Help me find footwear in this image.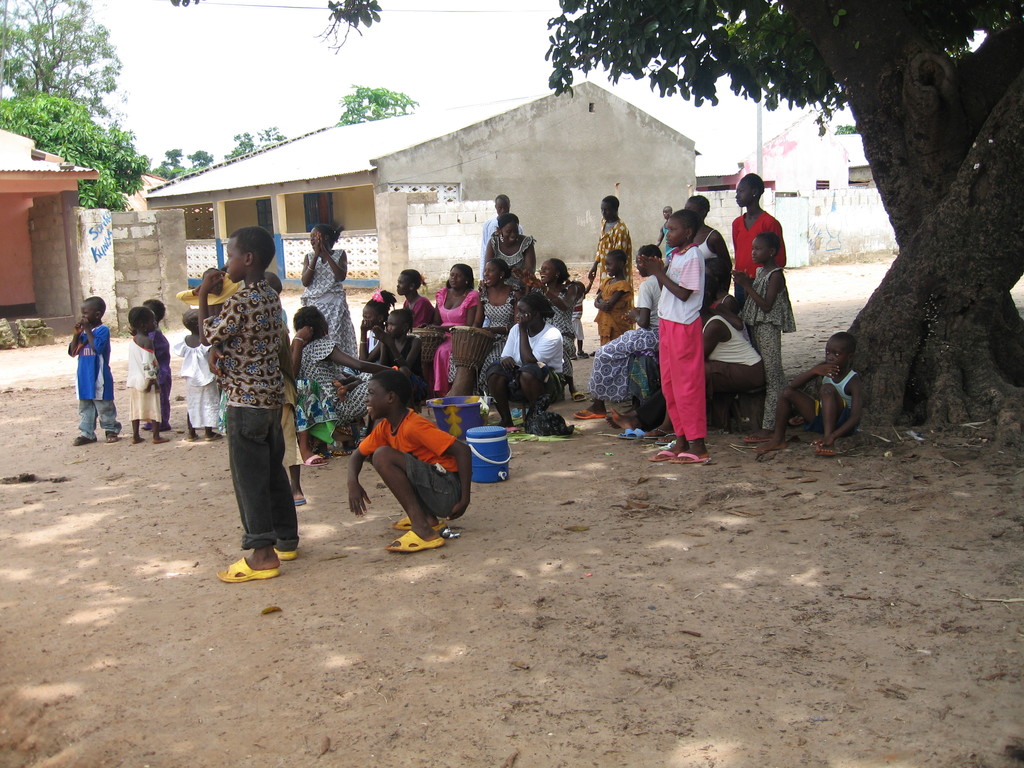
Found it: [293,492,307,508].
